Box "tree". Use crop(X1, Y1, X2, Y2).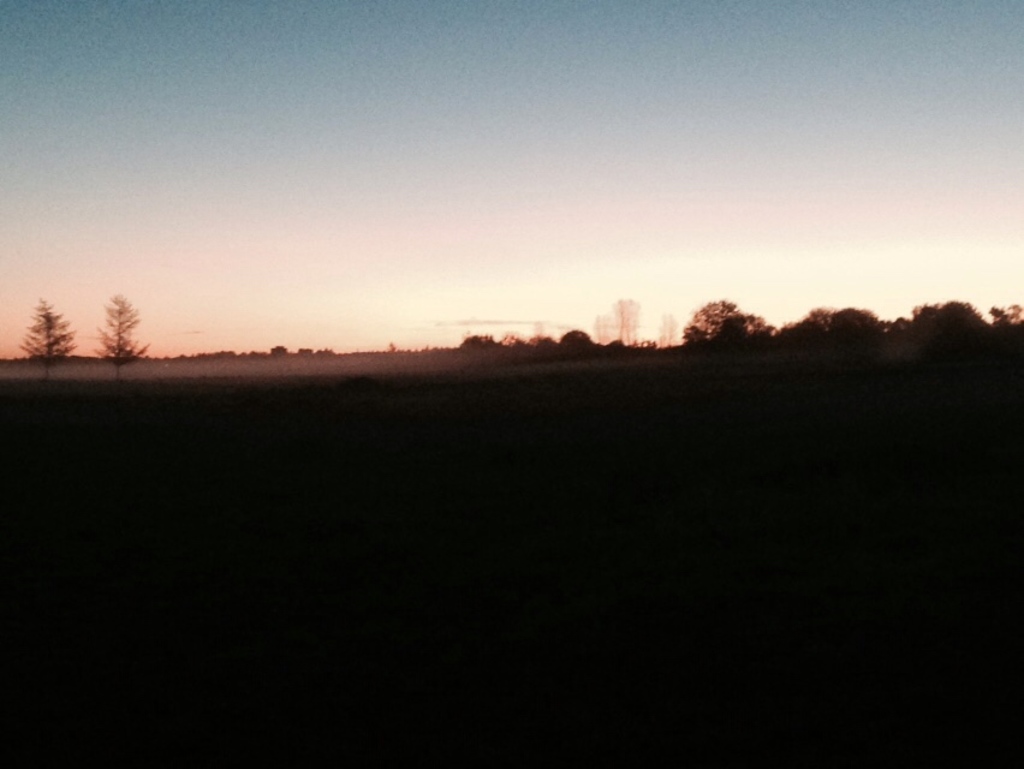
crop(912, 308, 989, 335).
